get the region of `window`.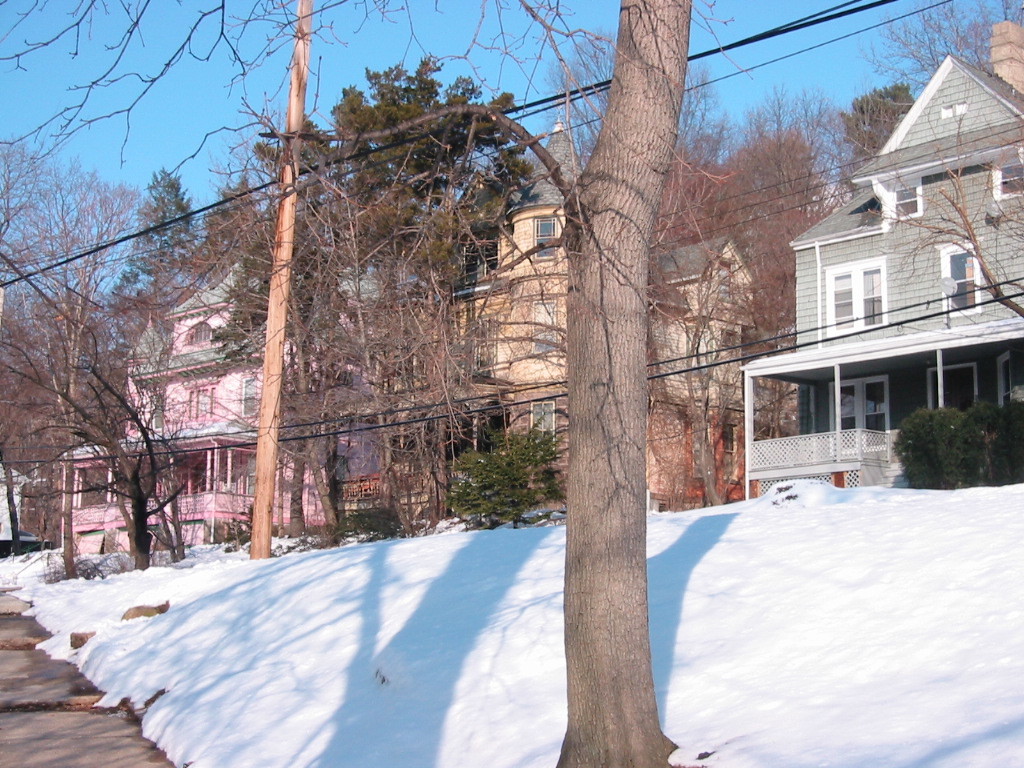
{"left": 525, "top": 396, "right": 556, "bottom": 435}.
